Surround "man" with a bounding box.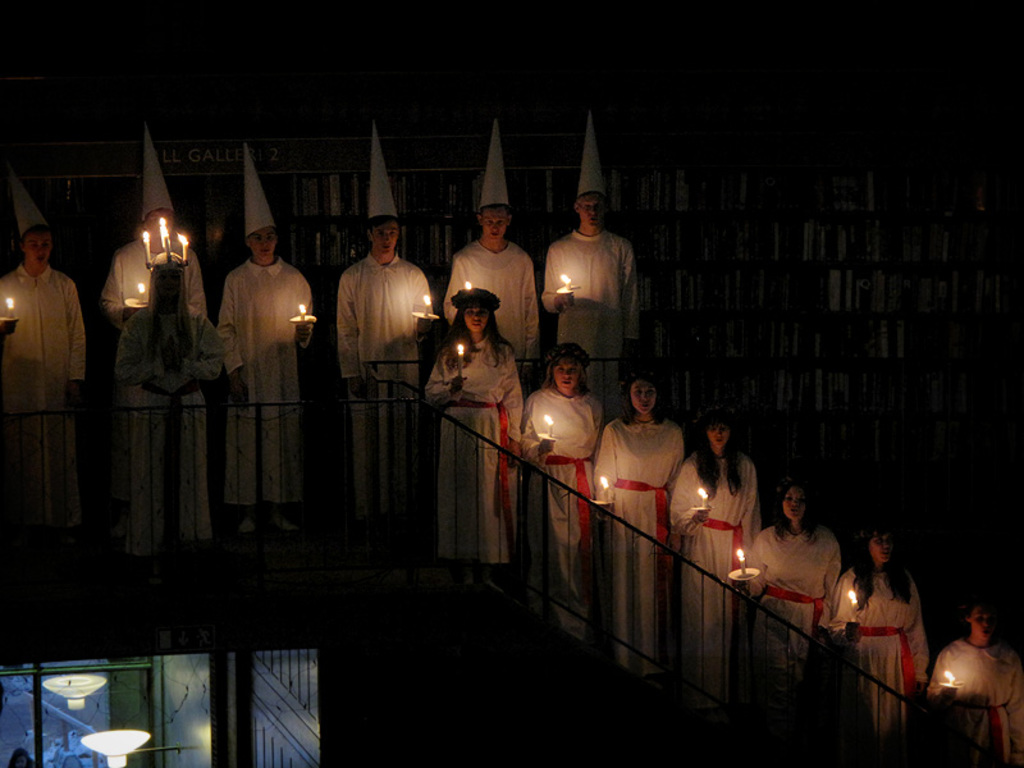
540,101,654,421.
